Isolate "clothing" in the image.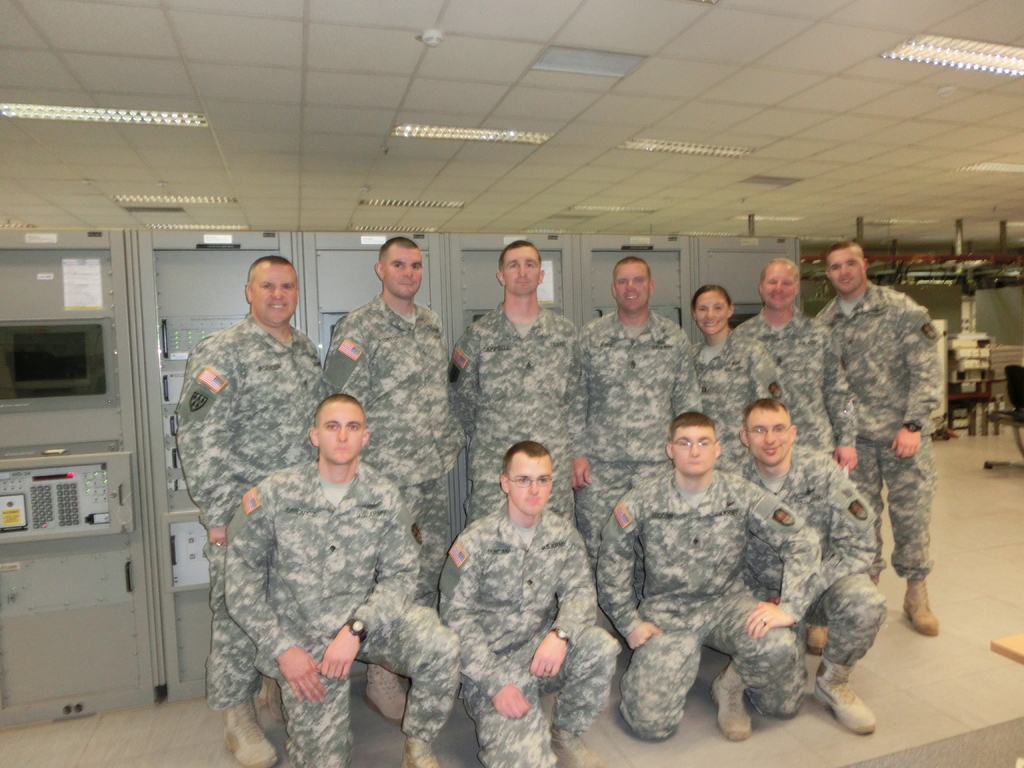
Isolated region: bbox=(692, 315, 787, 480).
